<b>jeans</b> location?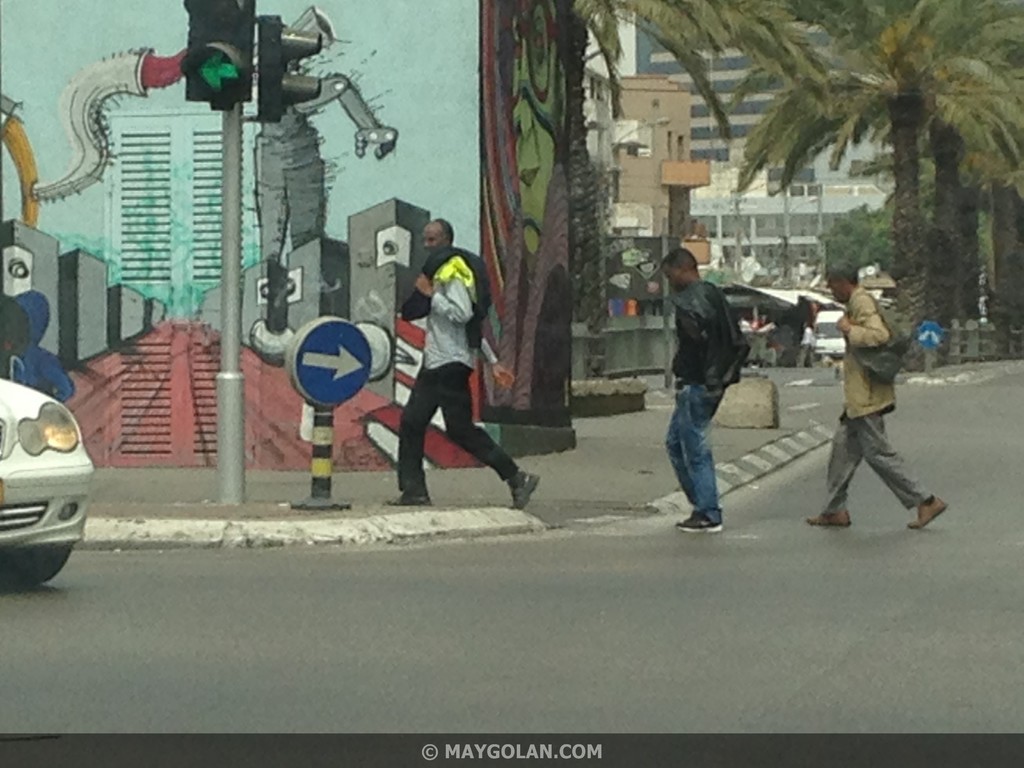
bbox(661, 385, 729, 521)
